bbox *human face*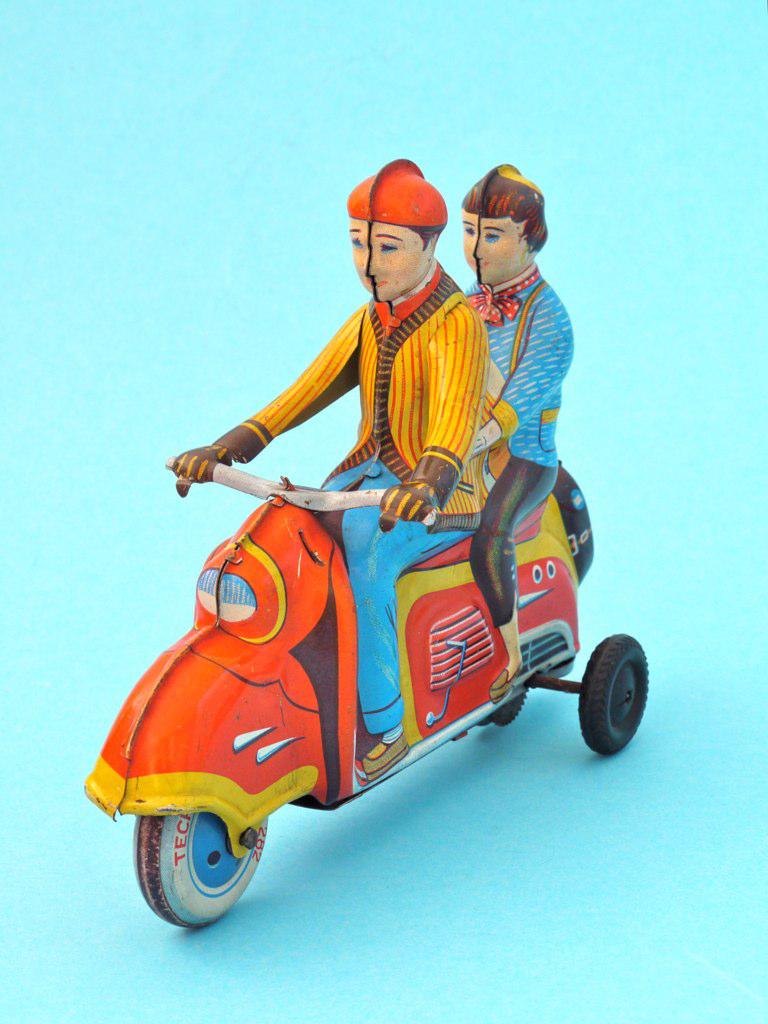
box=[352, 219, 427, 299]
